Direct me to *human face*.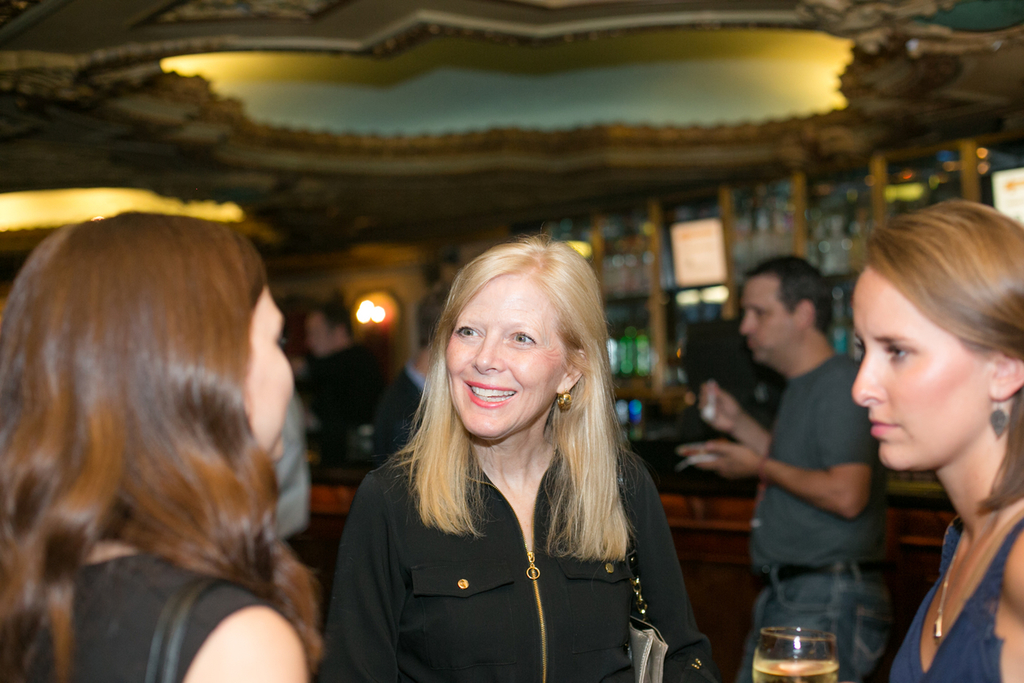
Direction: 308/314/329/354.
